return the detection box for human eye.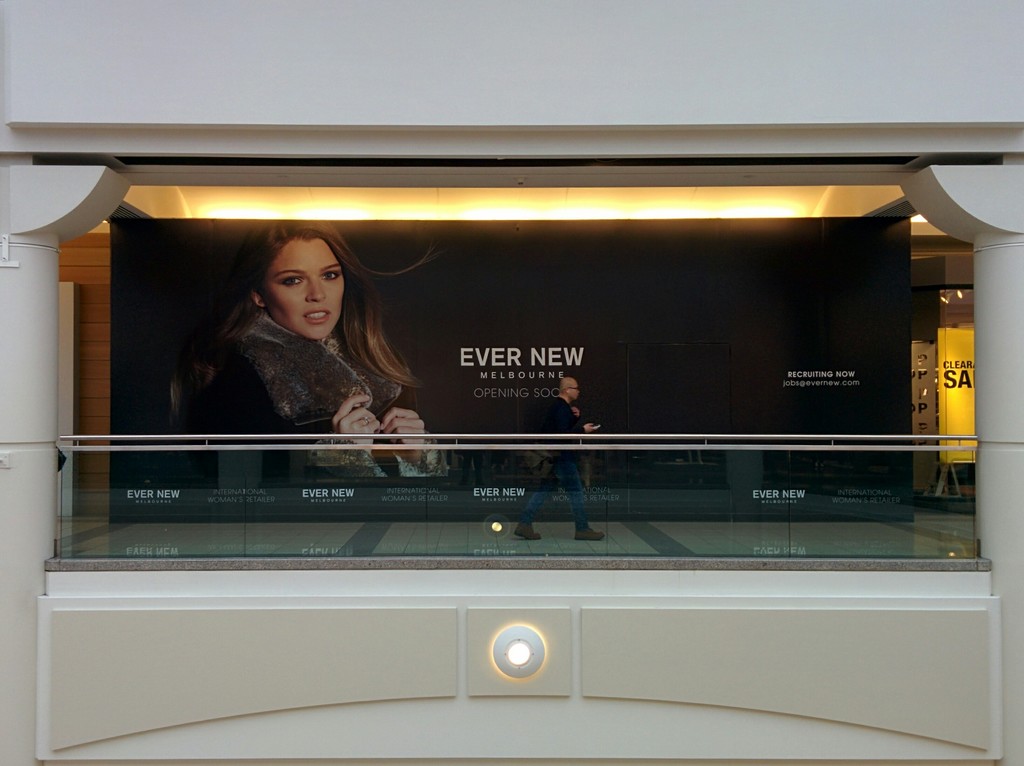
bbox=[319, 265, 343, 283].
